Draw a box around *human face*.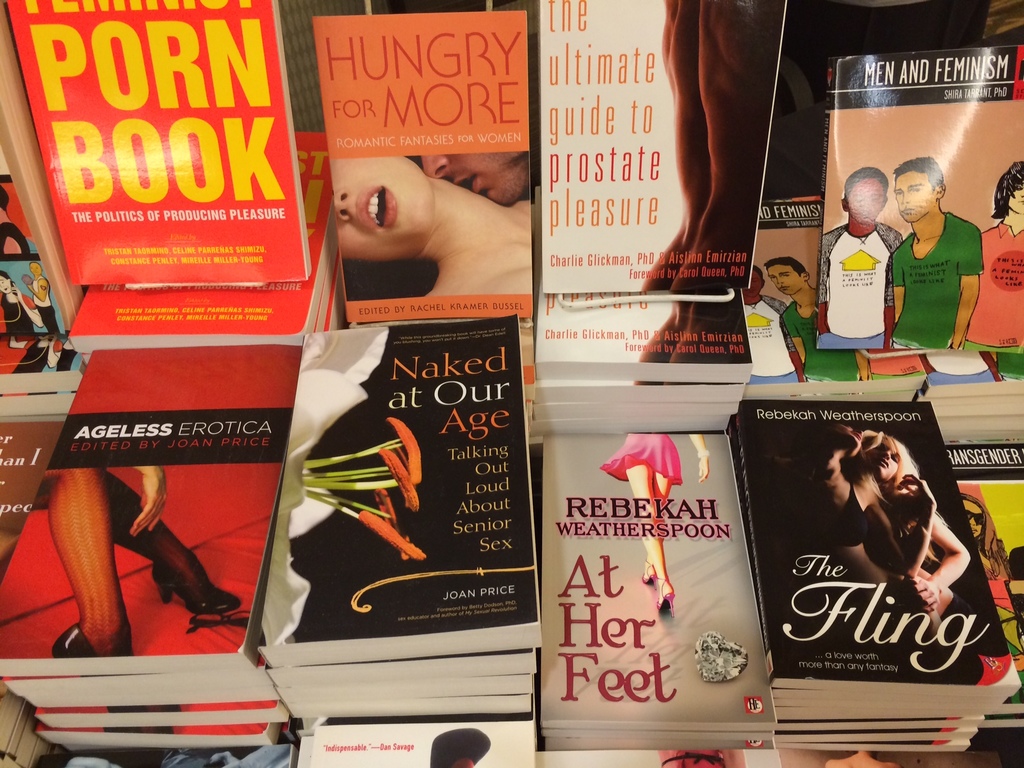
BBox(1007, 179, 1021, 211).
